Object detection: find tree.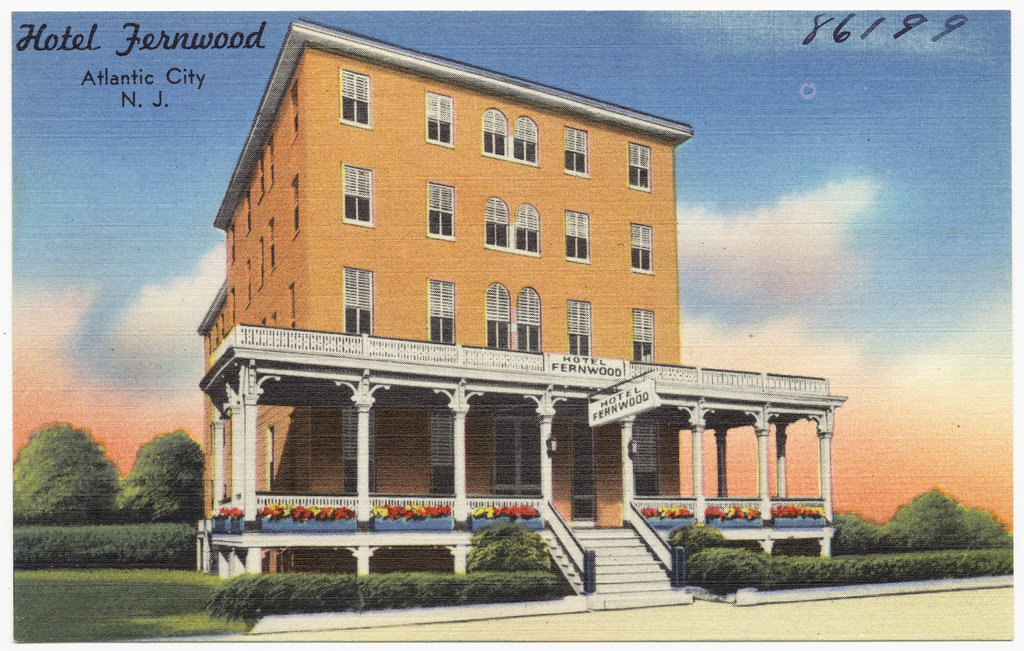
(left=829, top=484, right=1017, bottom=555).
